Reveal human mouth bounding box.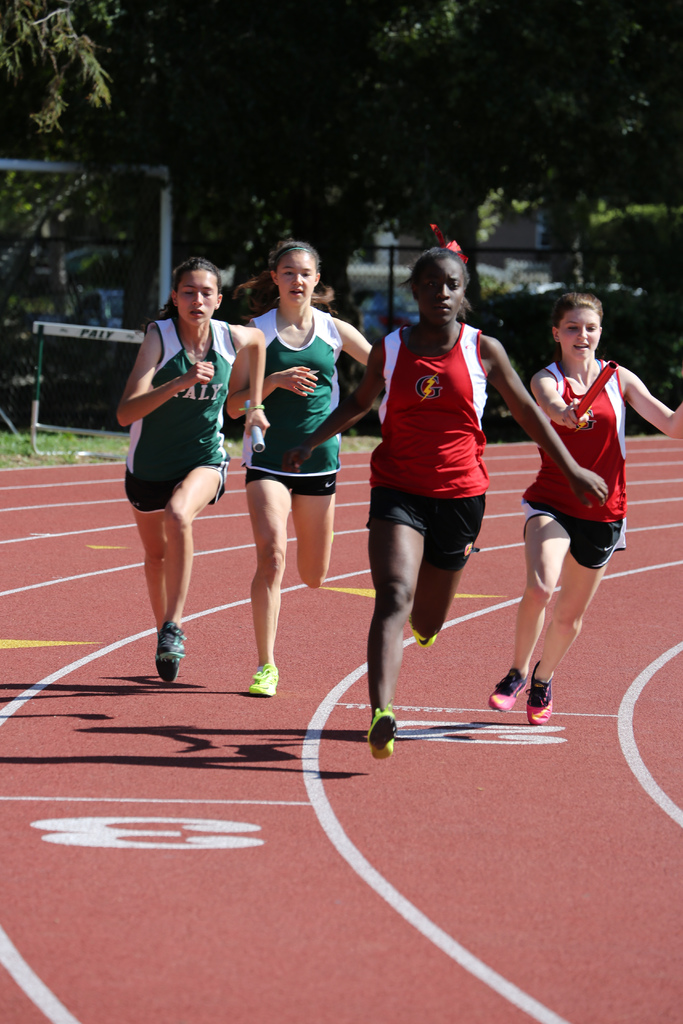
Revealed: (436,305,449,312).
